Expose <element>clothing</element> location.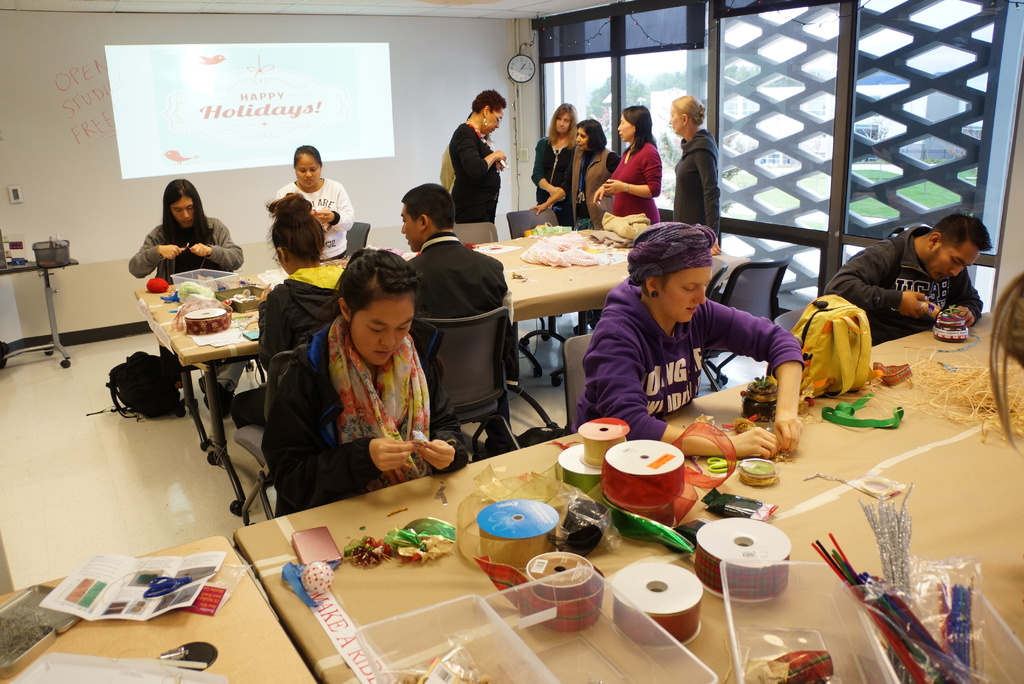
Exposed at x1=531, y1=134, x2=578, y2=227.
